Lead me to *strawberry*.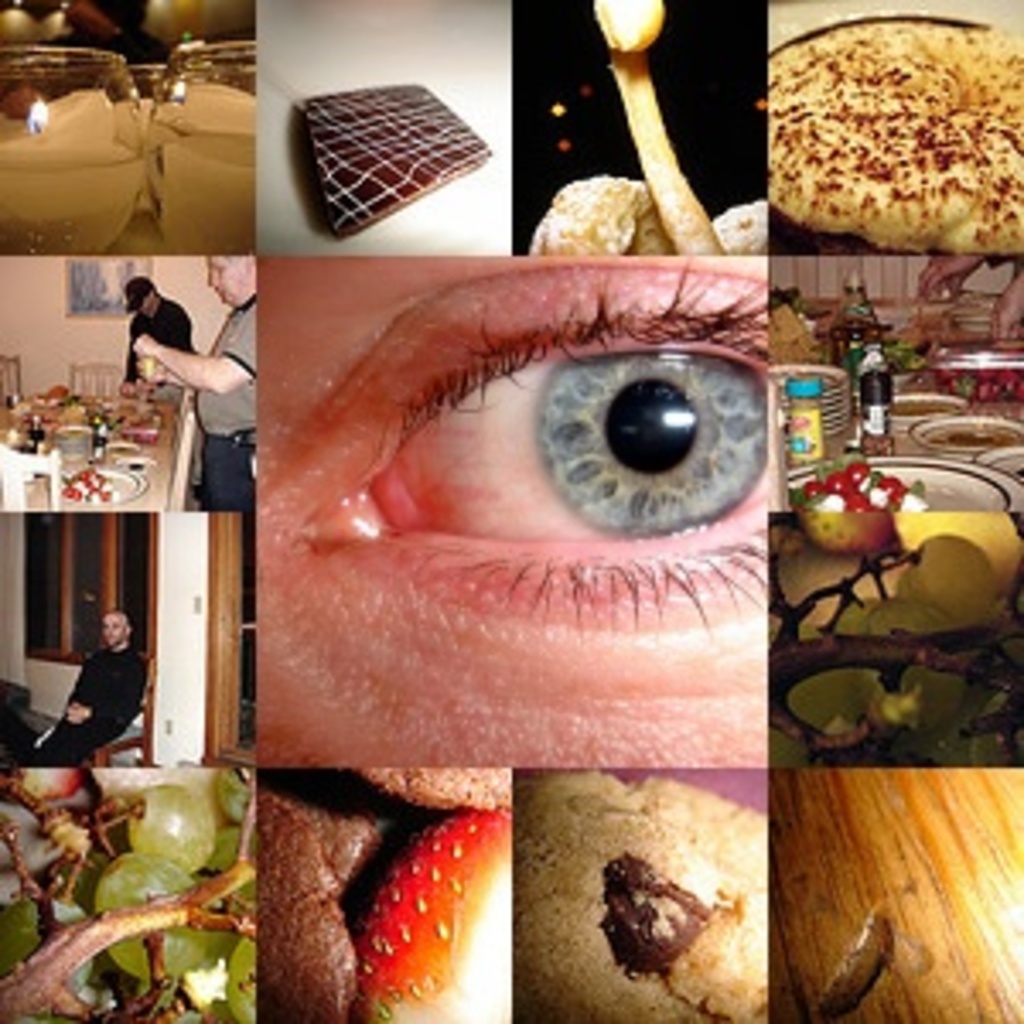
Lead to select_region(338, 812, 509, 1023).
